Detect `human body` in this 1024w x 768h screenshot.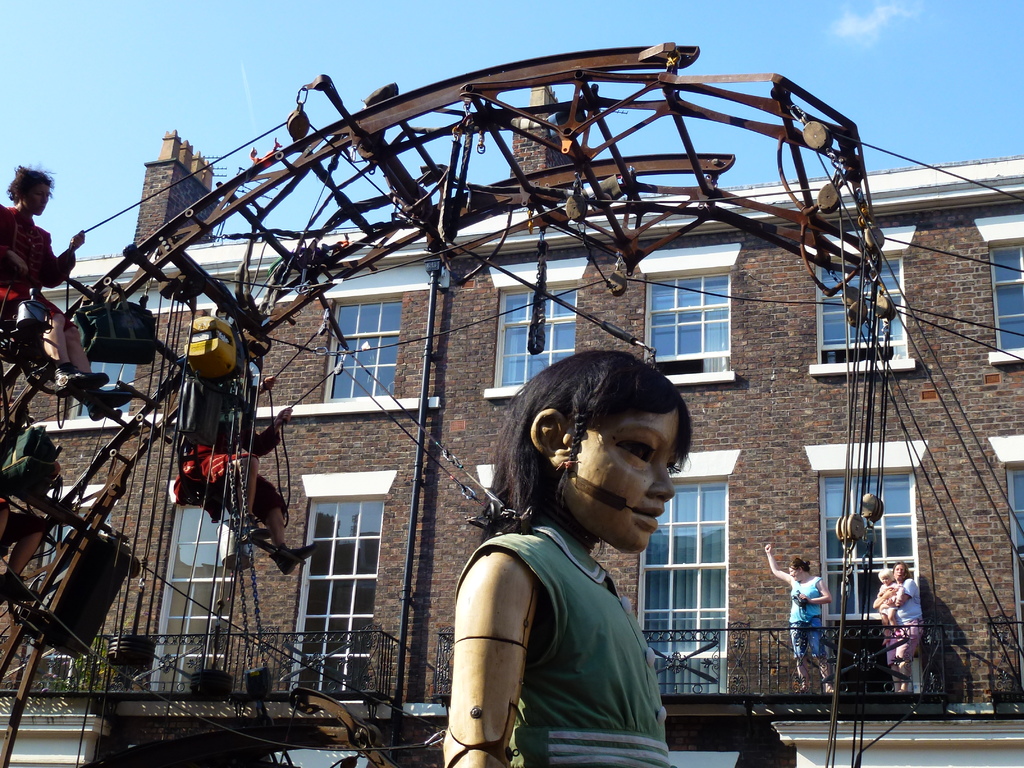
Detection: box=[0, 436, 69, 605].
